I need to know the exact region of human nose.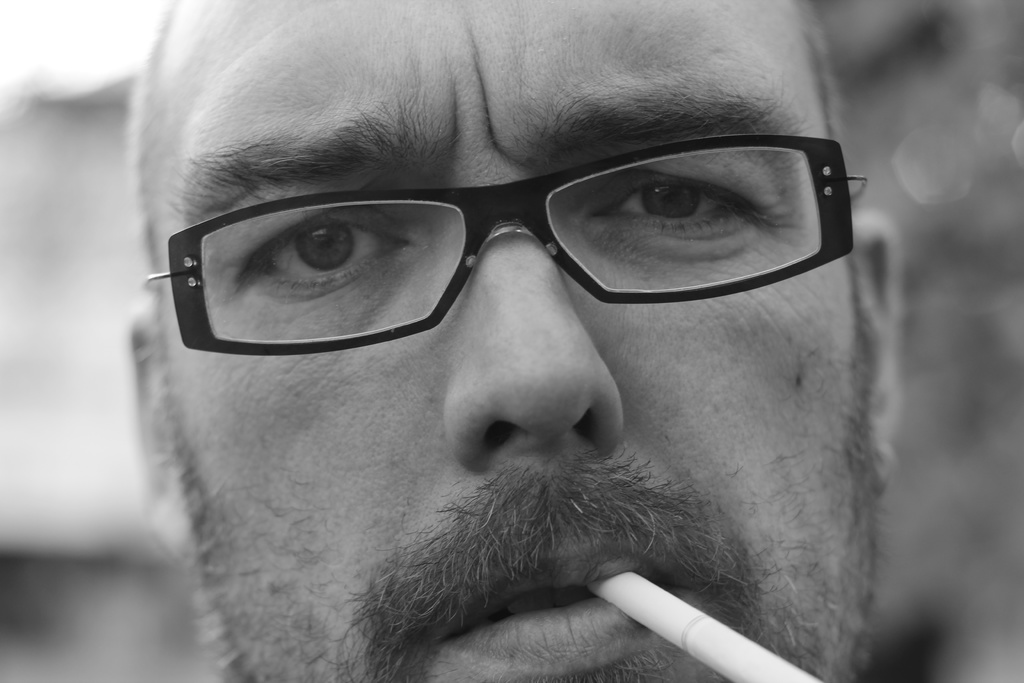
Region: box(445, 229, 611, 479).
